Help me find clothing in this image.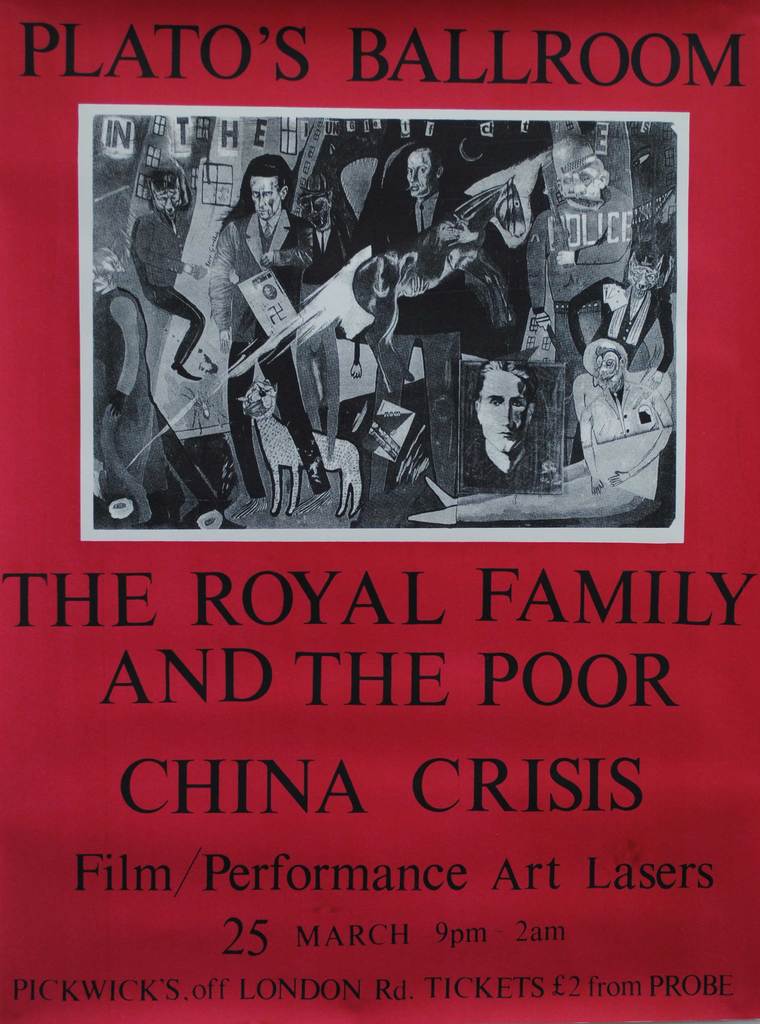
Found it: {"left": 208, "top": 211, "right": 317, "bottom": 490}.
